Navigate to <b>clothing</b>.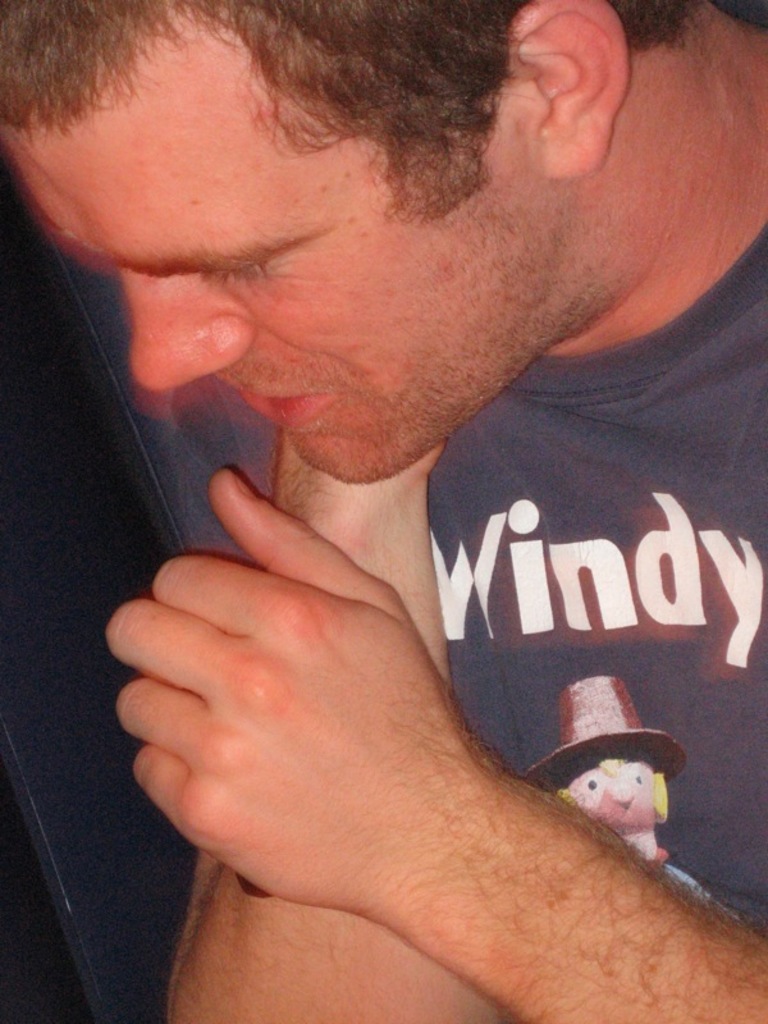
Navigation target: (51, 204, 758, 980).
